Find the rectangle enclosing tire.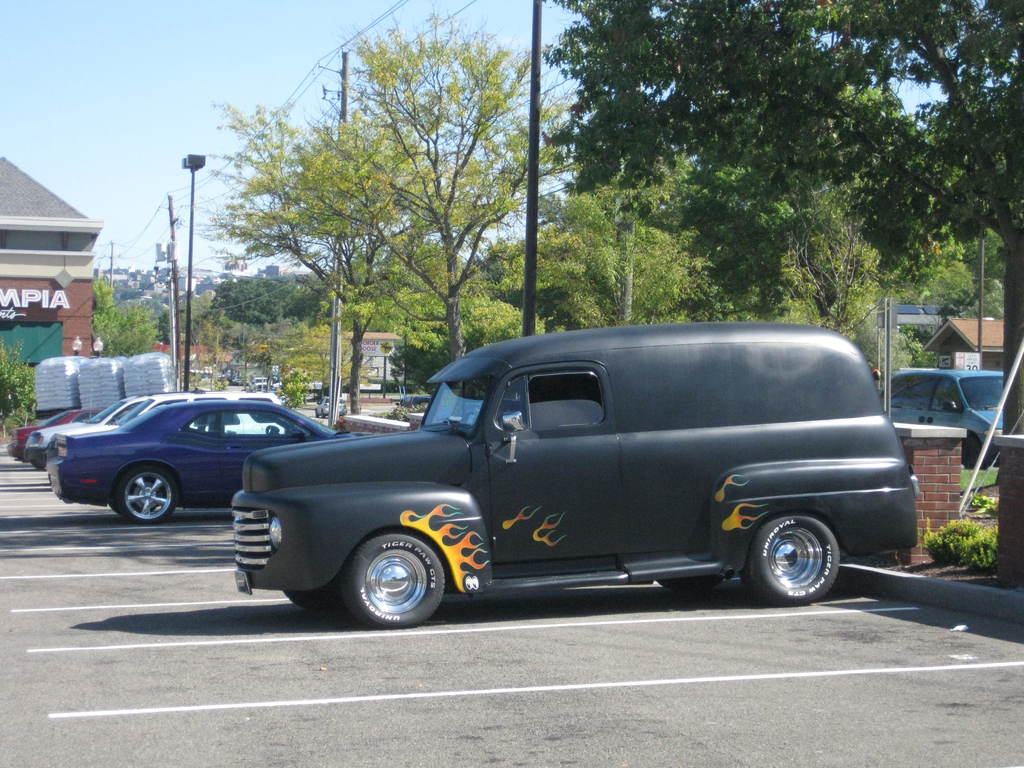
<region>655, 575, 724, 595</region>.
